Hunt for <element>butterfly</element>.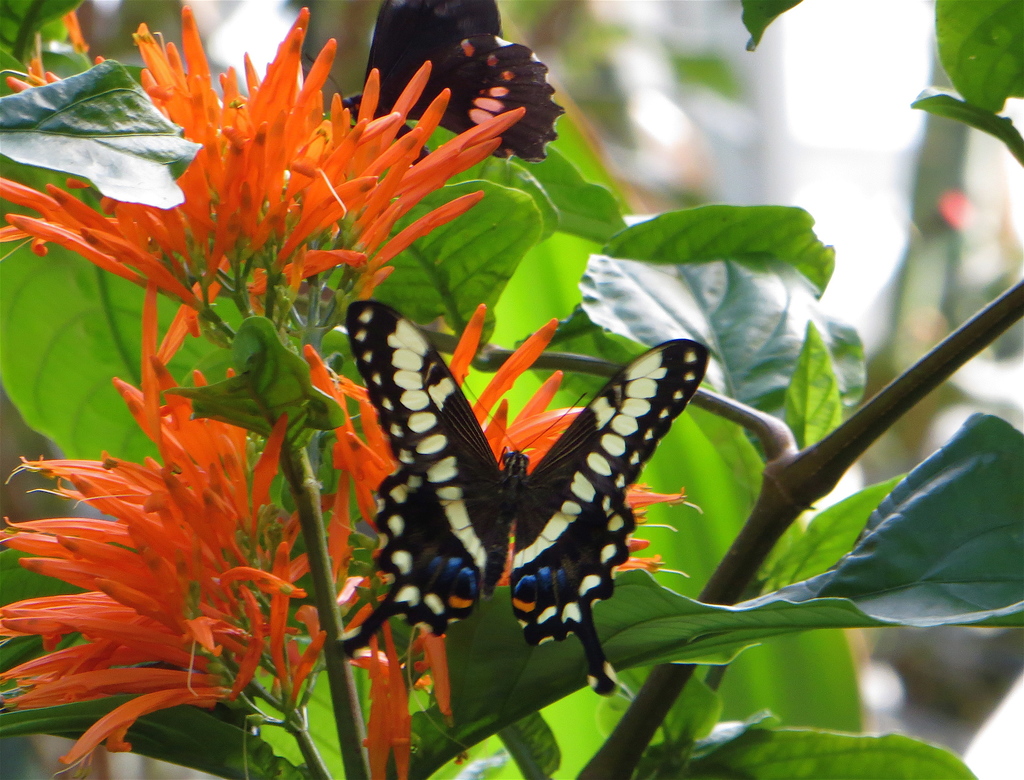
Hunted down at select_region(347, 305, 722, 679).
